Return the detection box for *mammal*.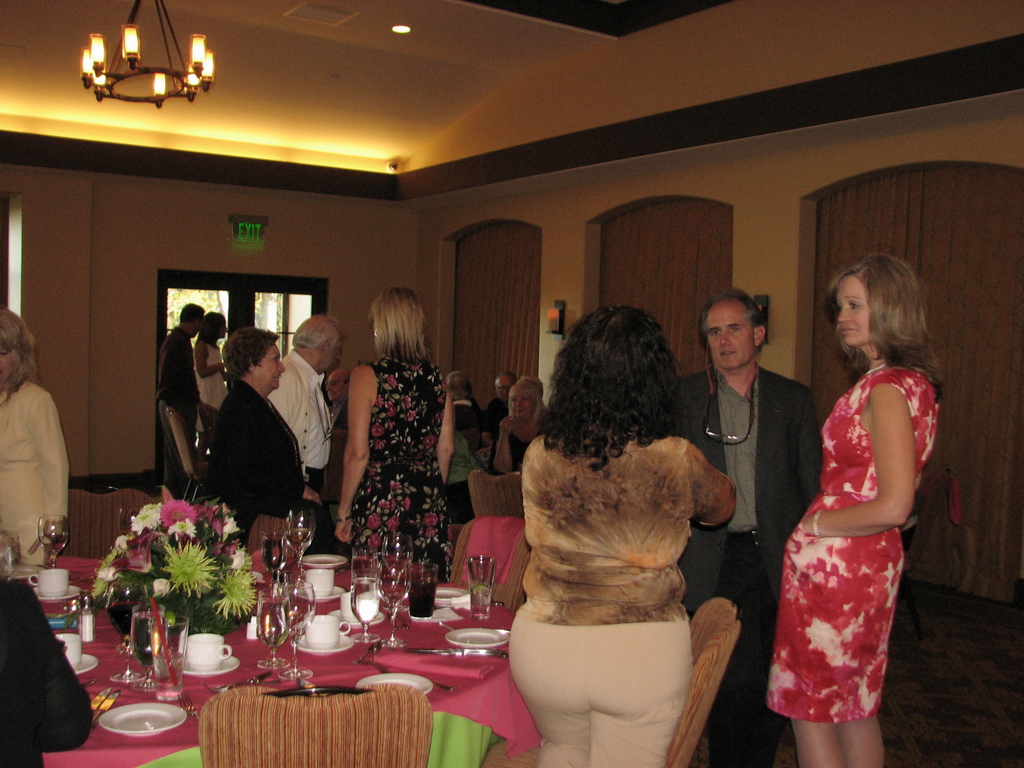
bbox(764, 253, 946, 767).
